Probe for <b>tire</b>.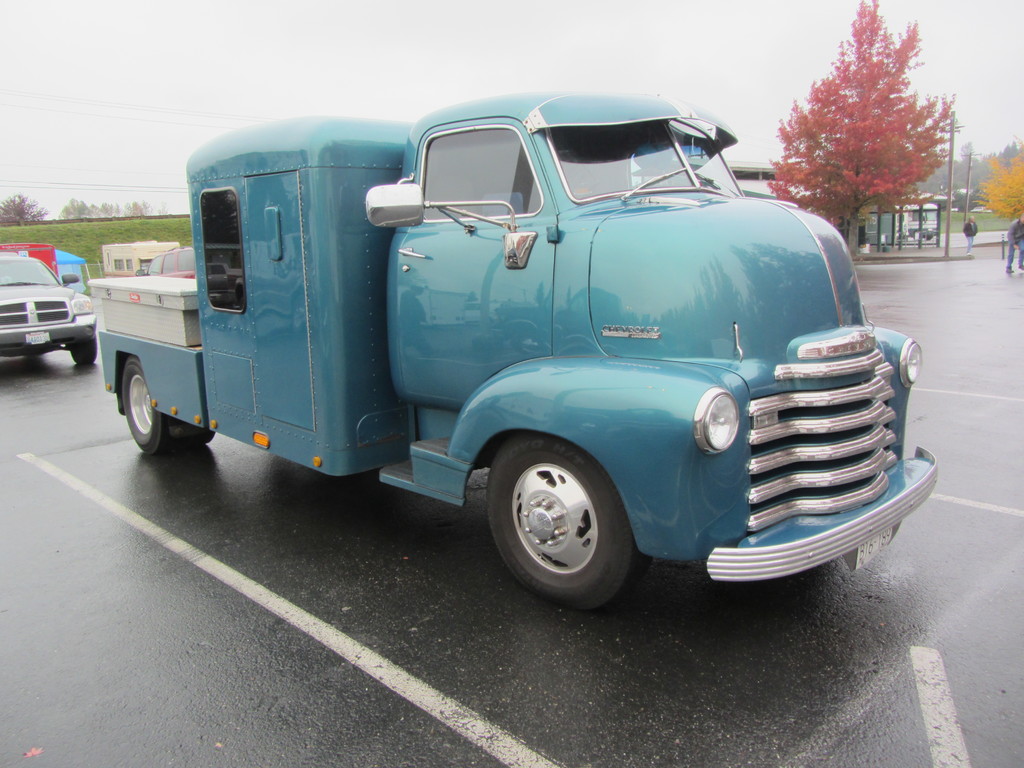
Probe result: 496:437:637:602.
